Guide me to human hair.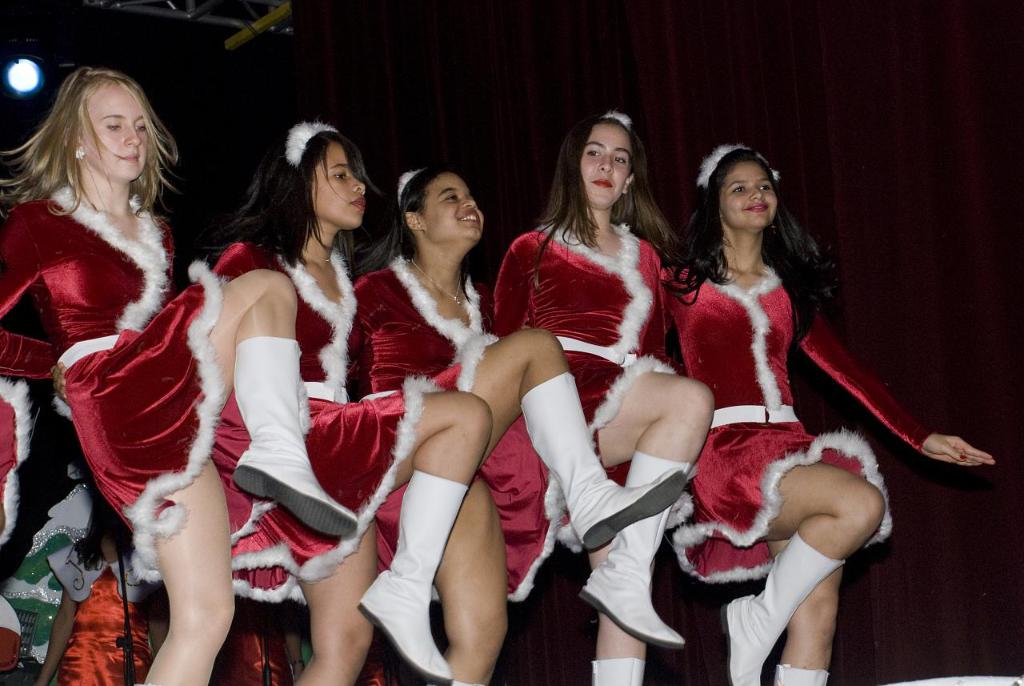
Guidance: (550, 109, 661, 264).
